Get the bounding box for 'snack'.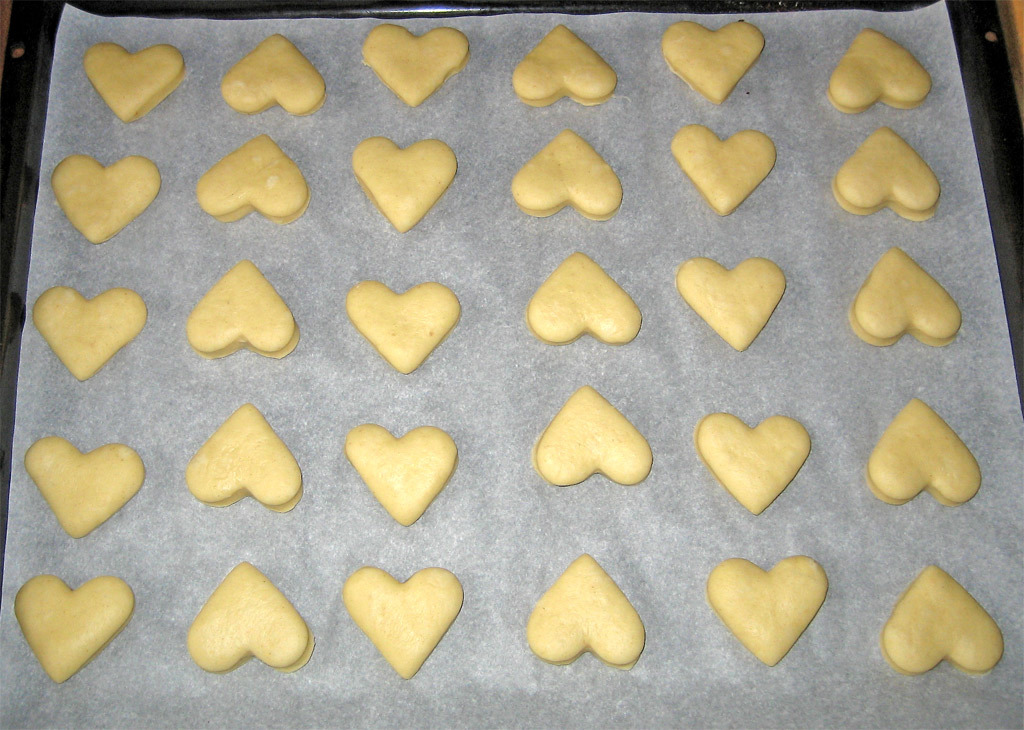
{"left": 189, "top": 406, "right": 305, "bottom": 514}.
